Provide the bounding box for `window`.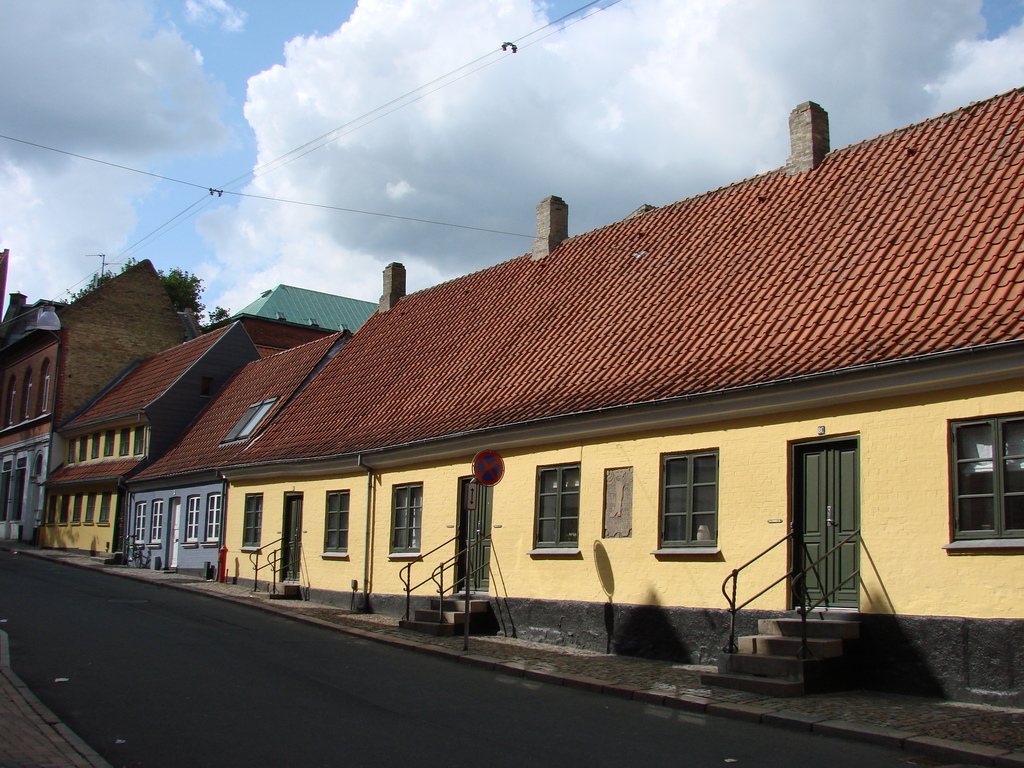
528, 462, 584, 559.
